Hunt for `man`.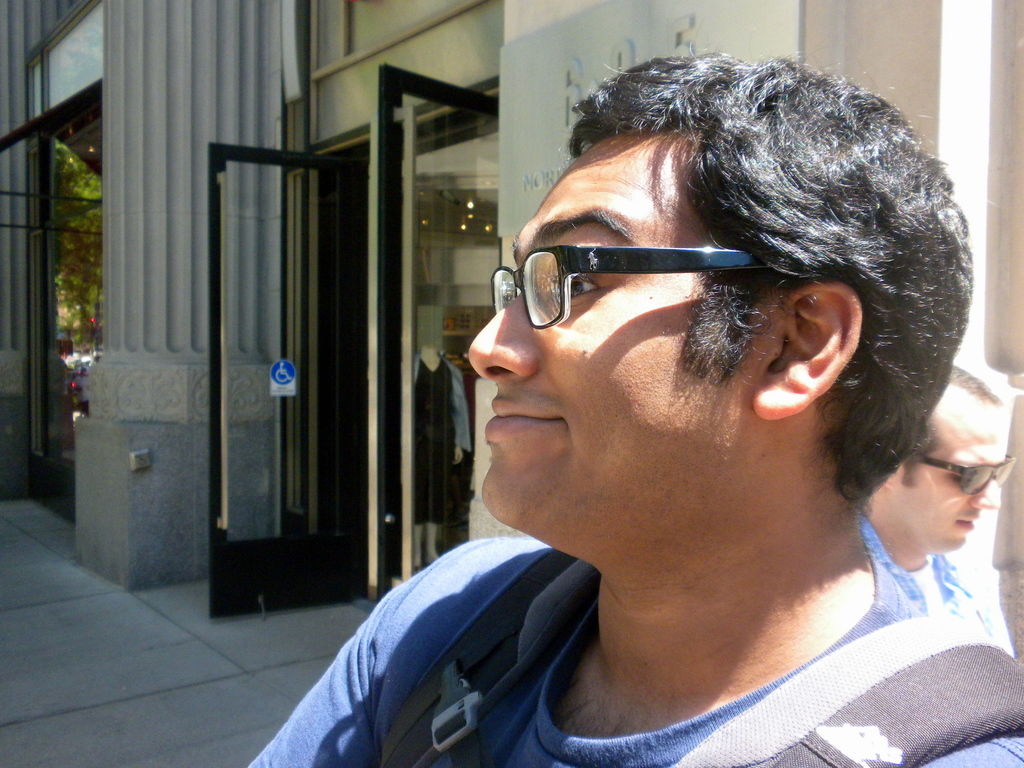
Hunted down at region(233, 64, 1023, 747).
